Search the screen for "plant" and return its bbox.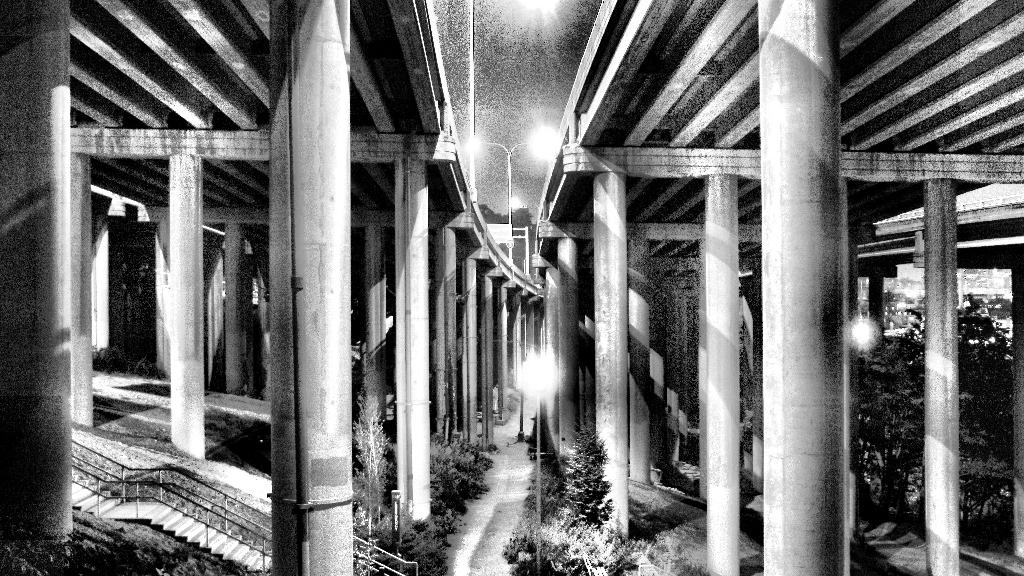
Found: [x1=559, y1=431, x2=621, y2=534].
